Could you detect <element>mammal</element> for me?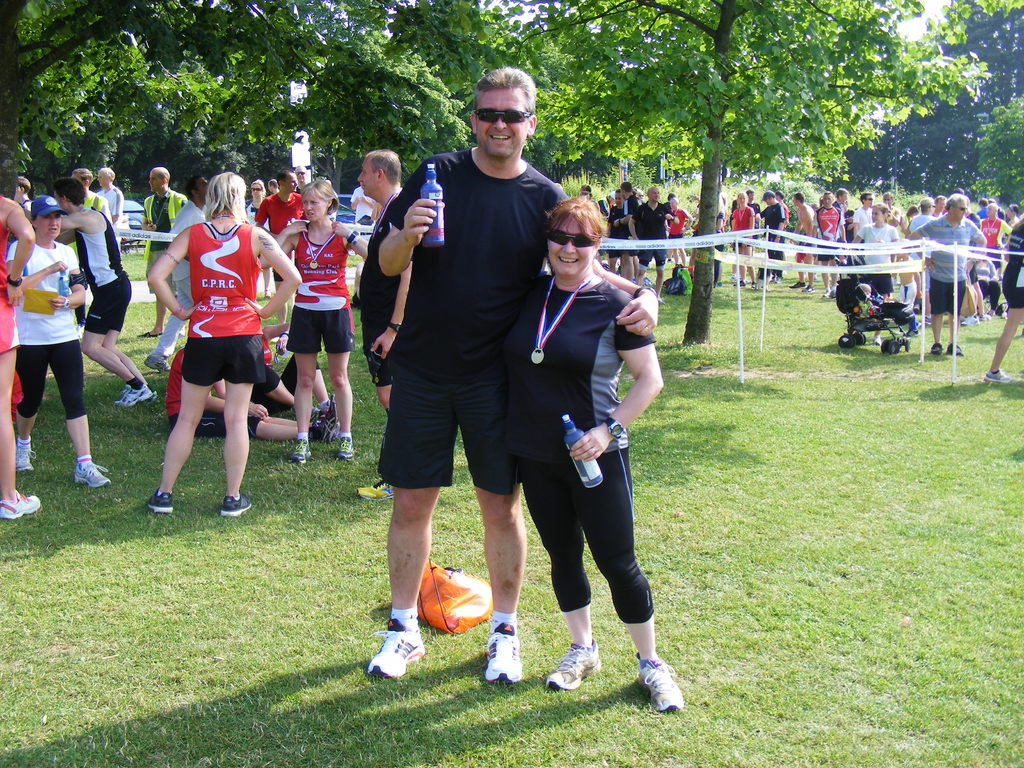
Detection result: (left=979, top=201, right=1013, bottom=317).
